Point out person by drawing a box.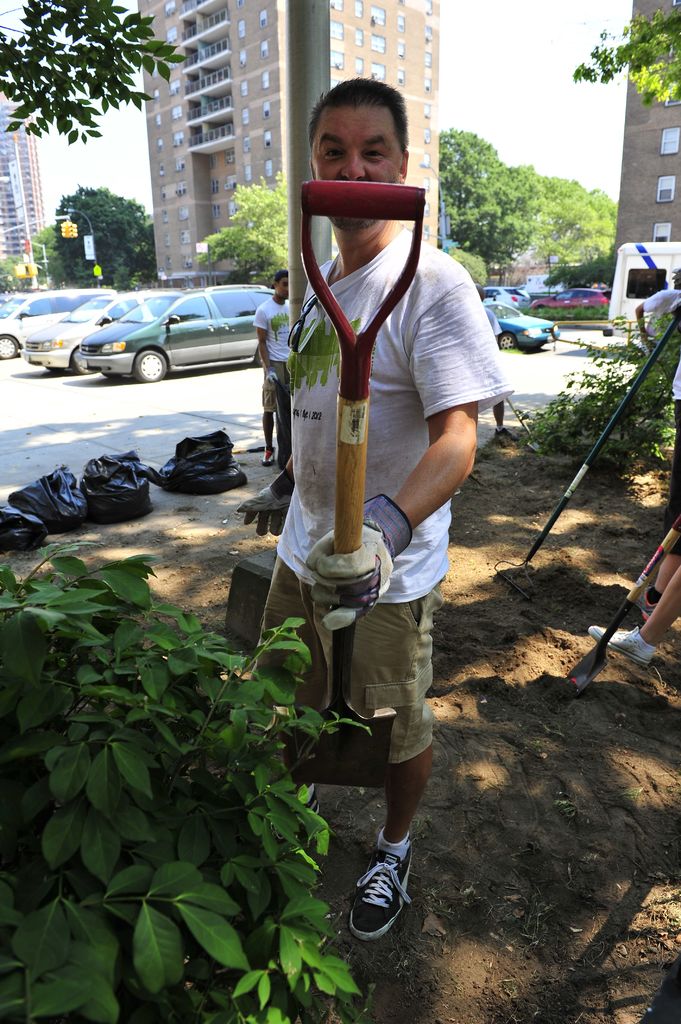
x1=241, y1=76, x2=510, y2=941.
